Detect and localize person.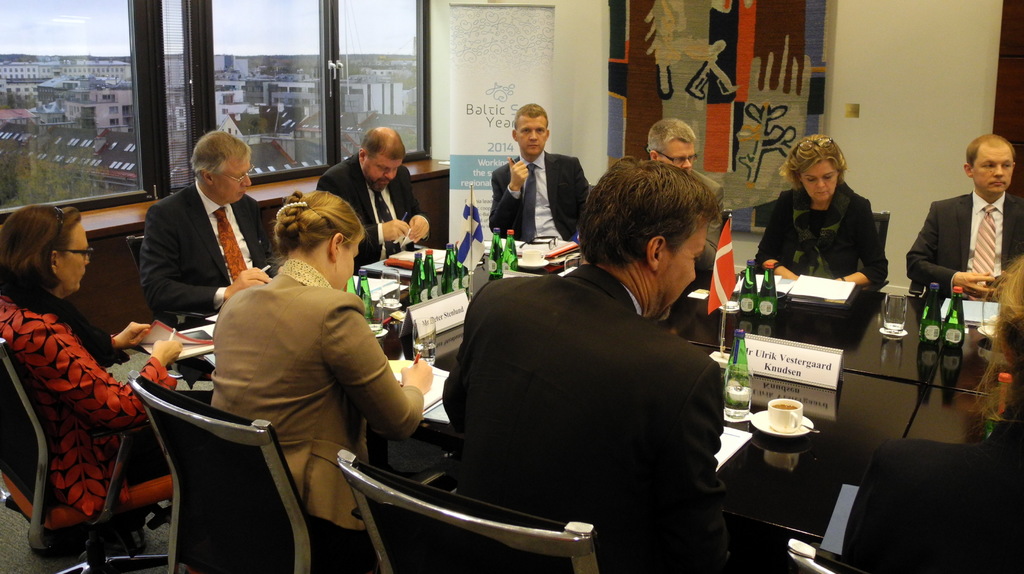
Localized at 753:133:892:285.
